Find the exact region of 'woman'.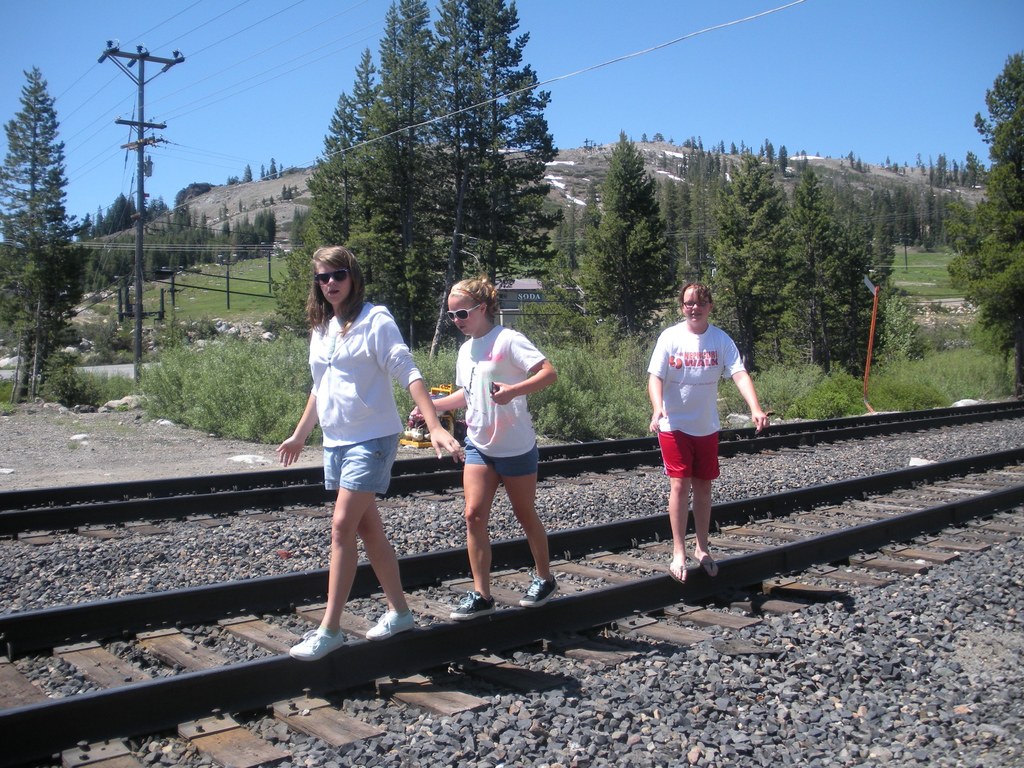
Exact region: <bbox>275, 247, 463, 662</bbox>.
